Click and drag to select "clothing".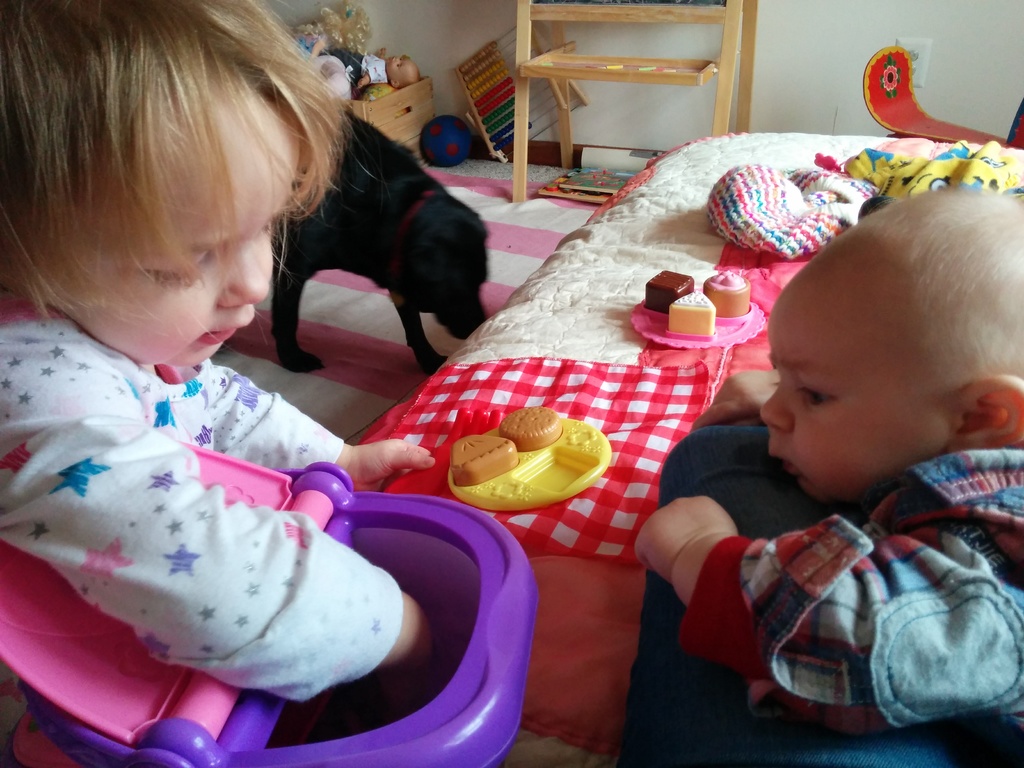
Selection: box=[680, 442, 1023, 767].
